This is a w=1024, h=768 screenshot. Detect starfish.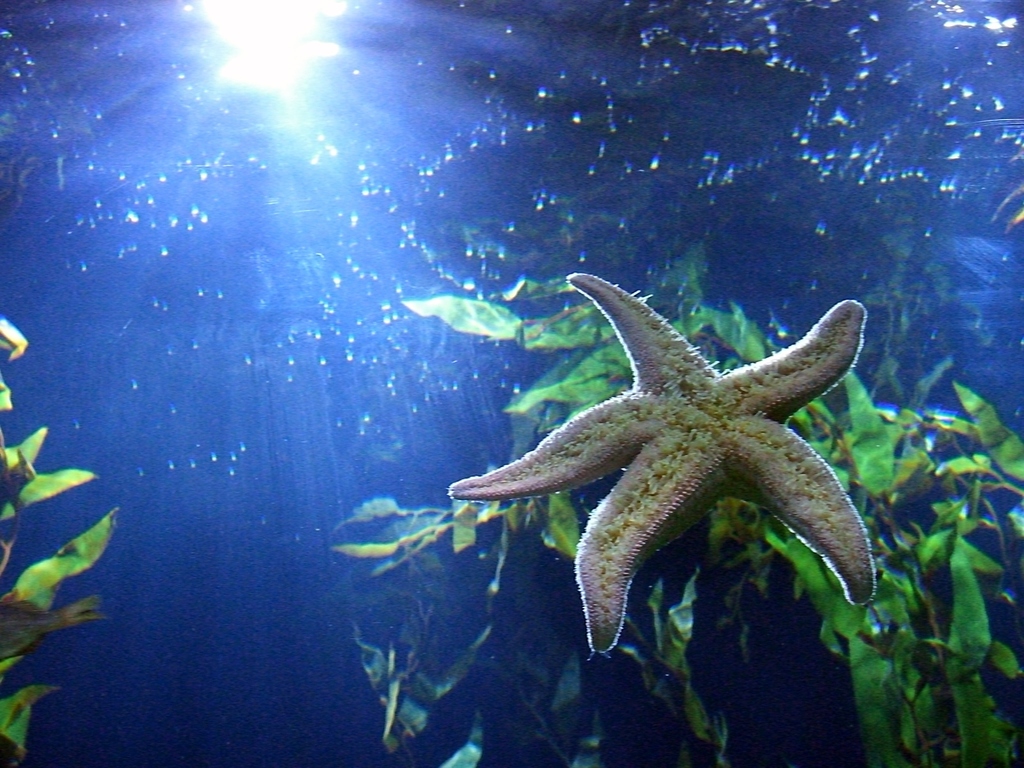
pyautogui.locateOnScreen(447, 274, 877, 654).
